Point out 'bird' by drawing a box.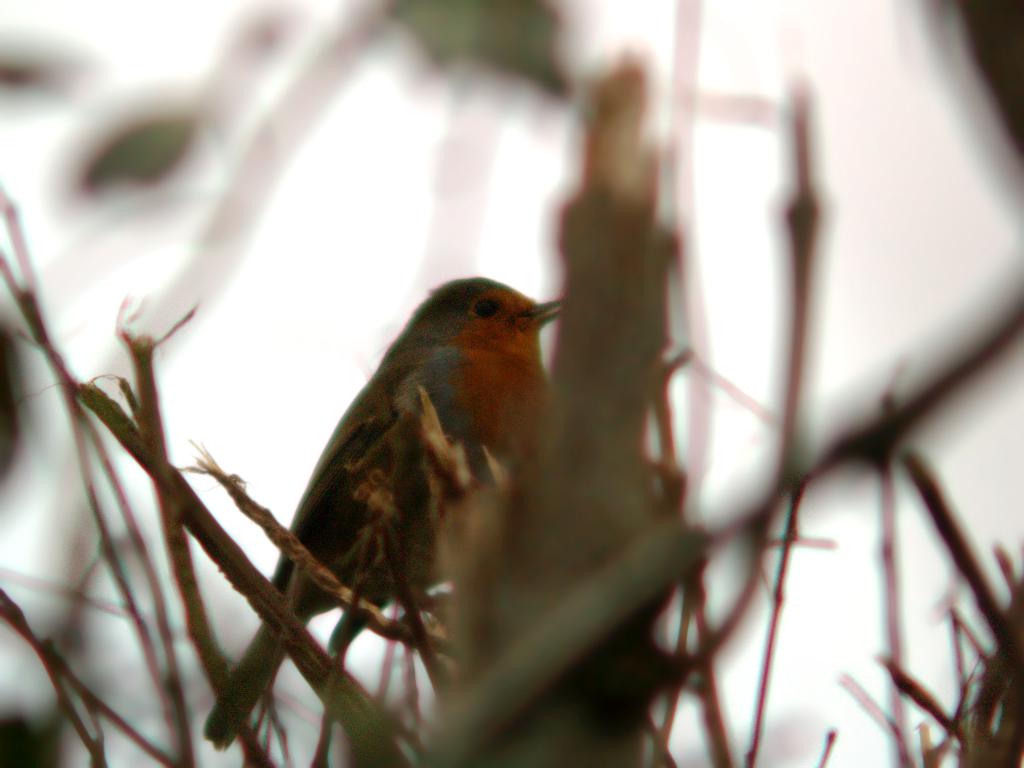
region(206, 234, 629, 692).
